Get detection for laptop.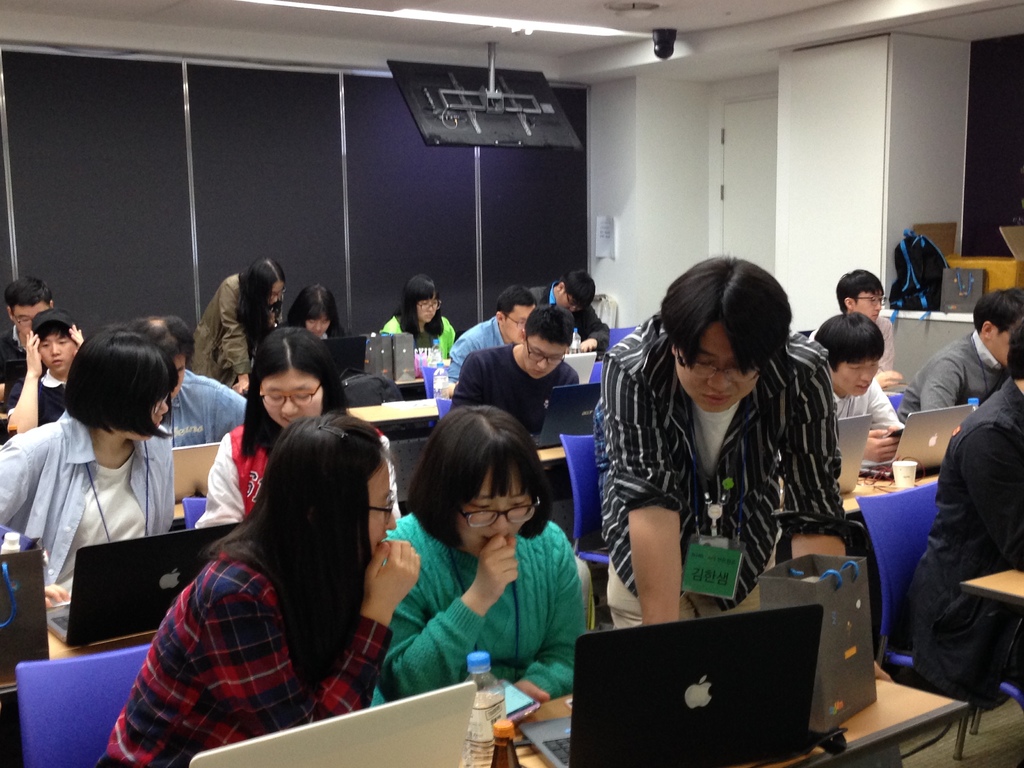
Detection: bbox=(575, 609, 861, 758).
